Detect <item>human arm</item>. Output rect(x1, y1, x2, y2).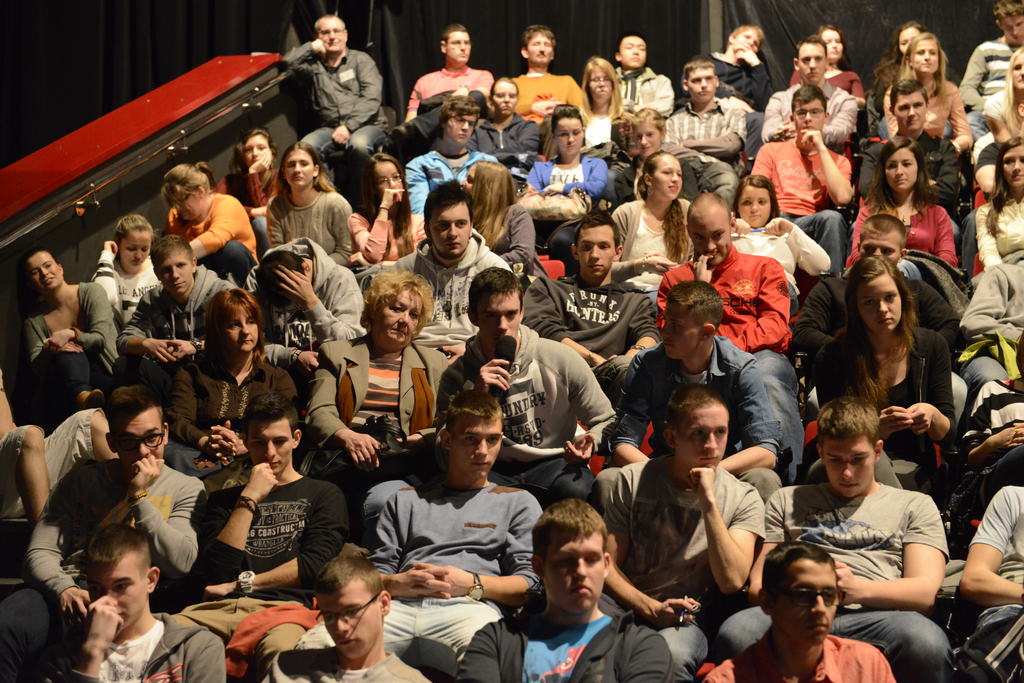
rect(610, 343, 655, 476).
